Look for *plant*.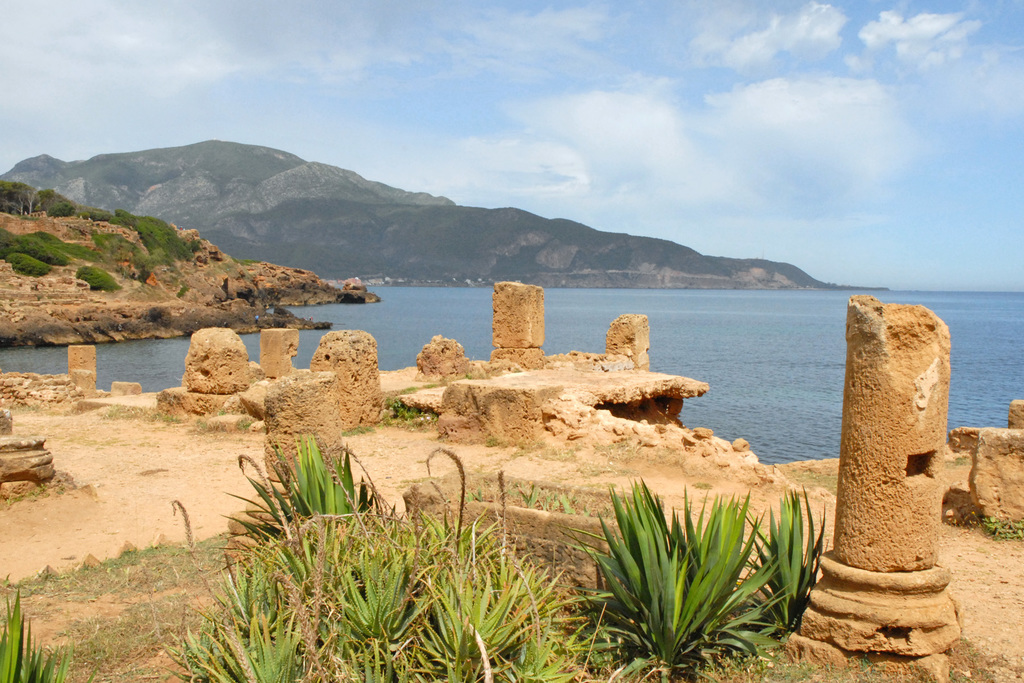
Found: (x1=119, y1=212, x2=215, y2=278).
